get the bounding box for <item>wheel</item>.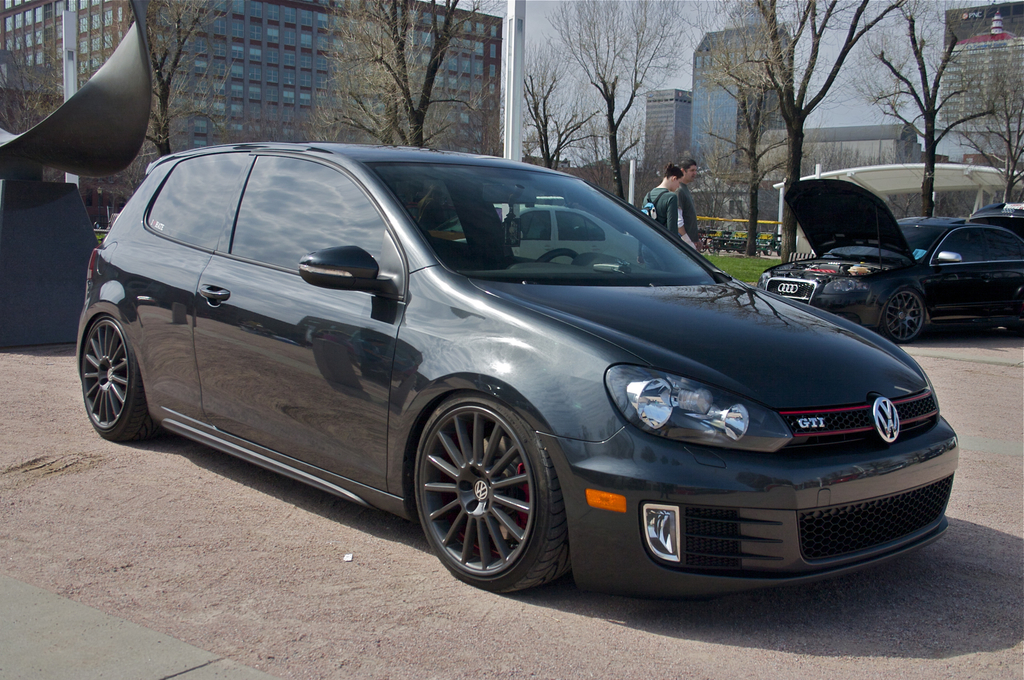
[870, 284, 925, 343].
